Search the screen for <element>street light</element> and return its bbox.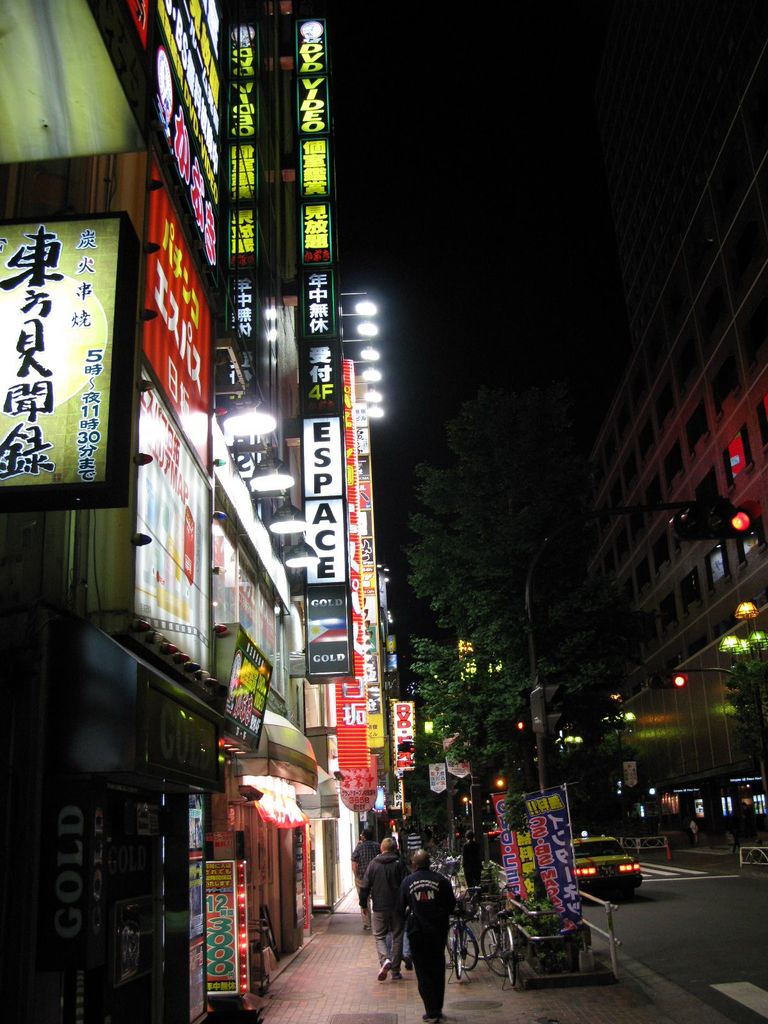
Found: box=[553, 727, 585, 762].
